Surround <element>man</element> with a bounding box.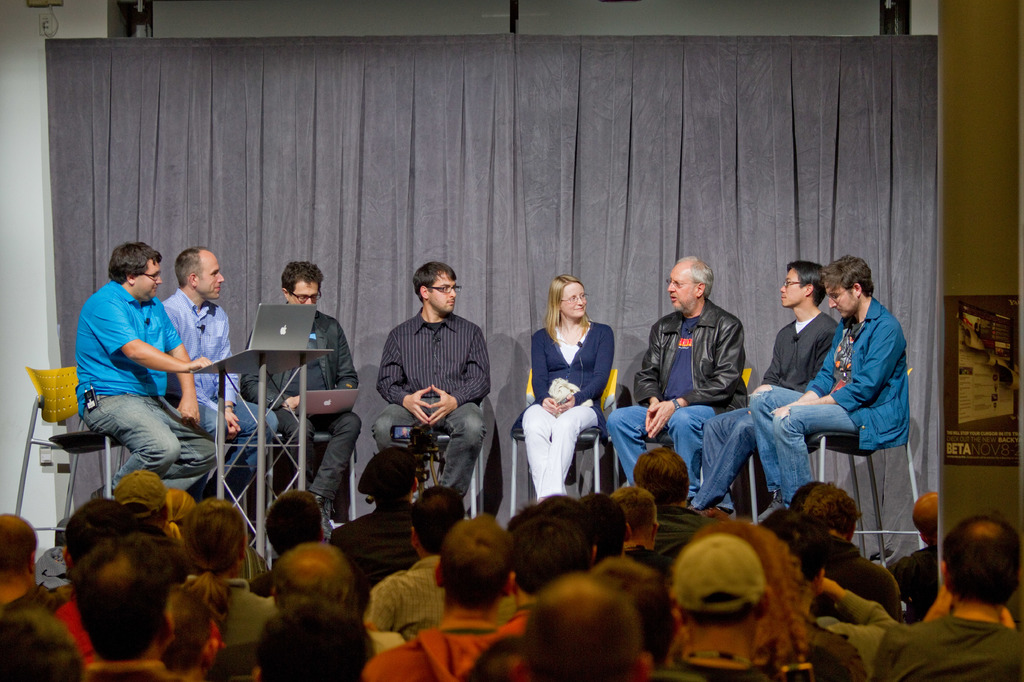
bbox=[163, 246, 282, 526].
